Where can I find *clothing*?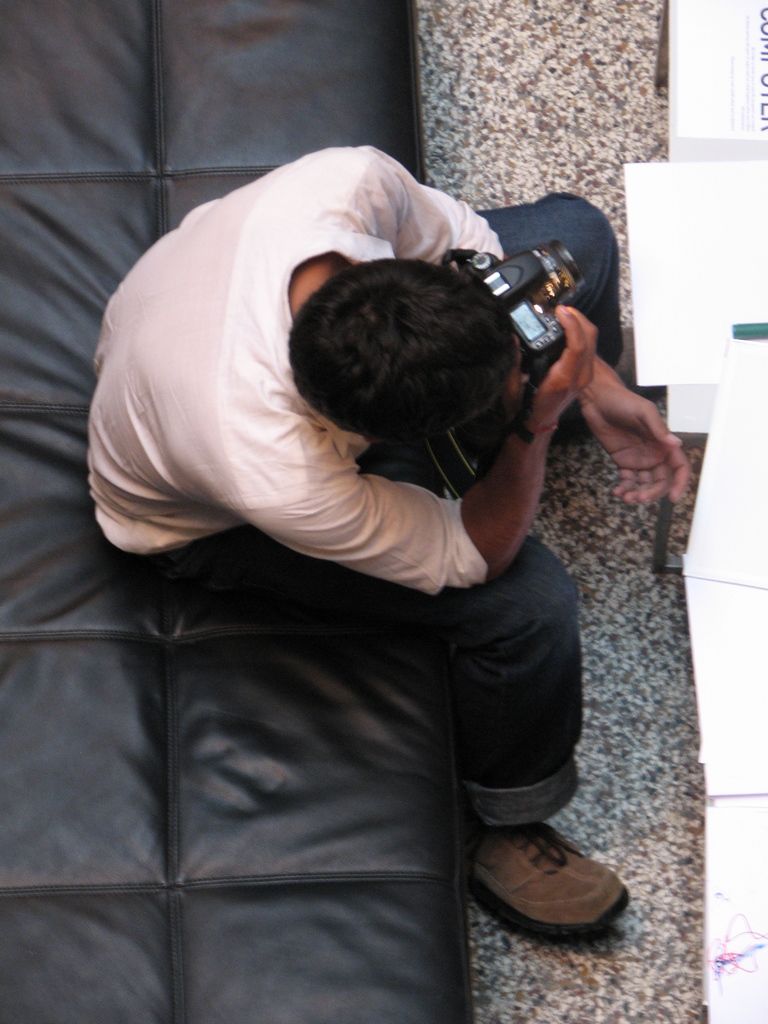
You can find it at 73, 153, 633, 897.
